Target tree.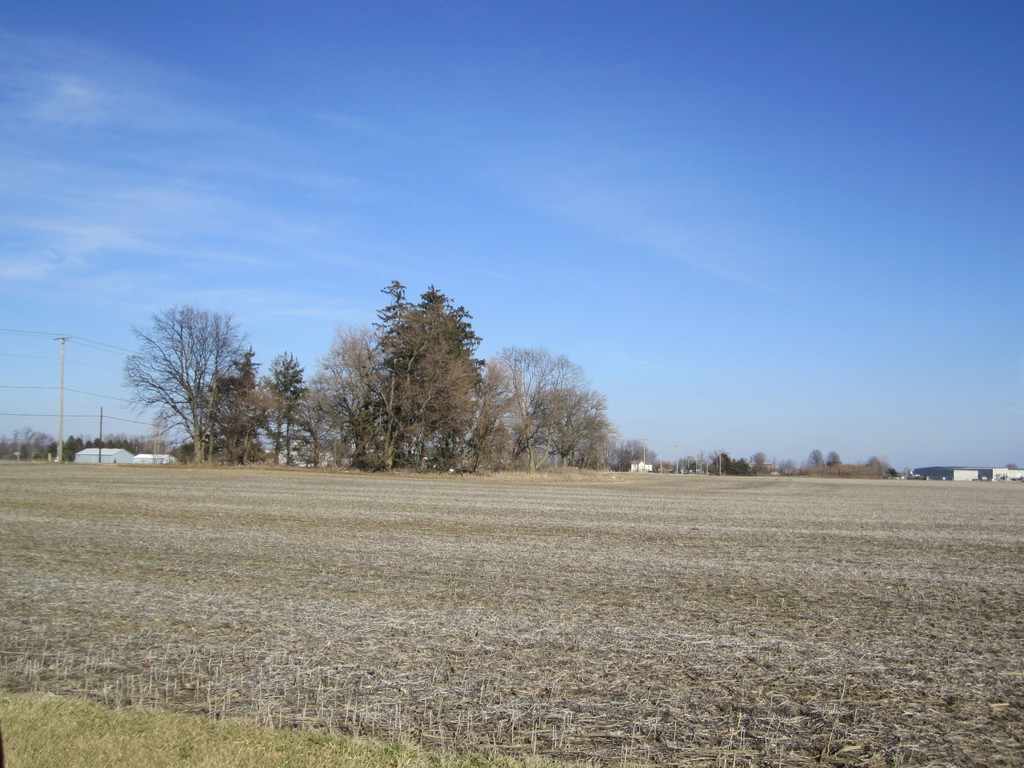
Target region: [left=484, top=352, right=584, bottom=468].
